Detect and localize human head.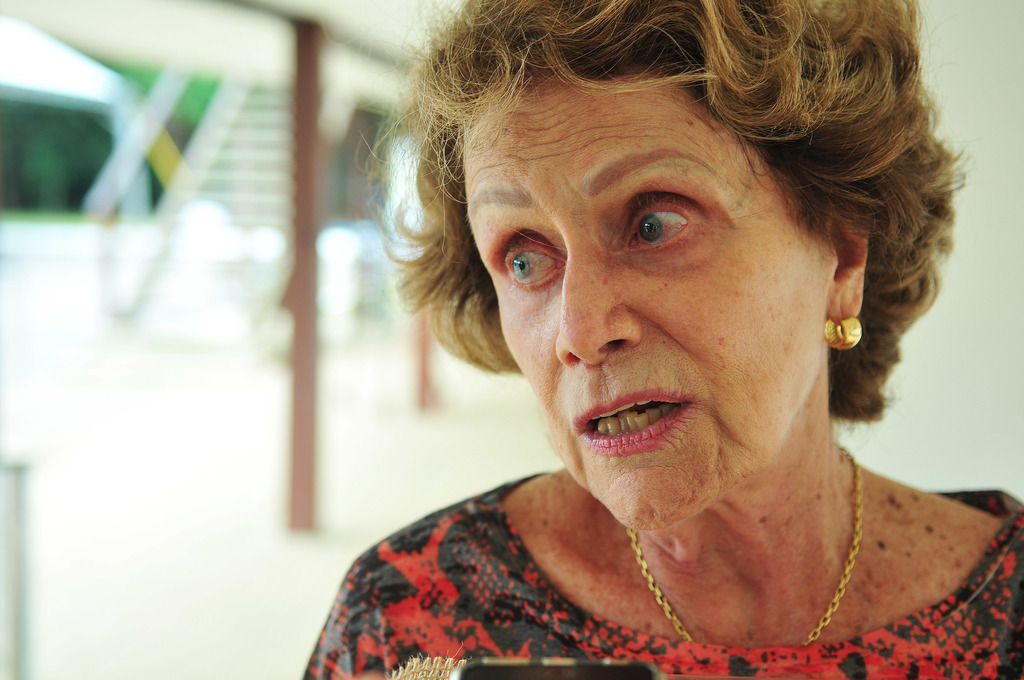
Localized at {"left": 343, "top": 0, "right": 958, "bottom": 519}.
